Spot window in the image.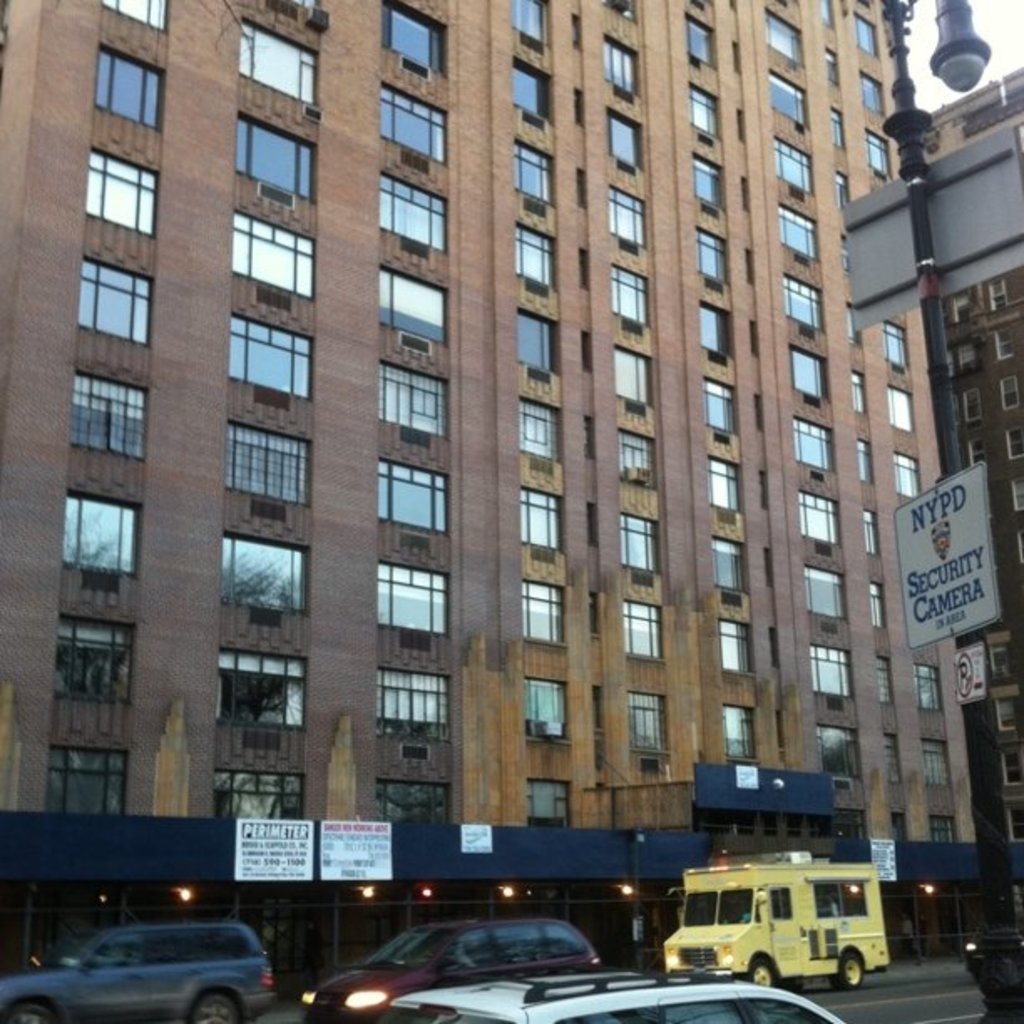
window found at 853:442:865:485.
